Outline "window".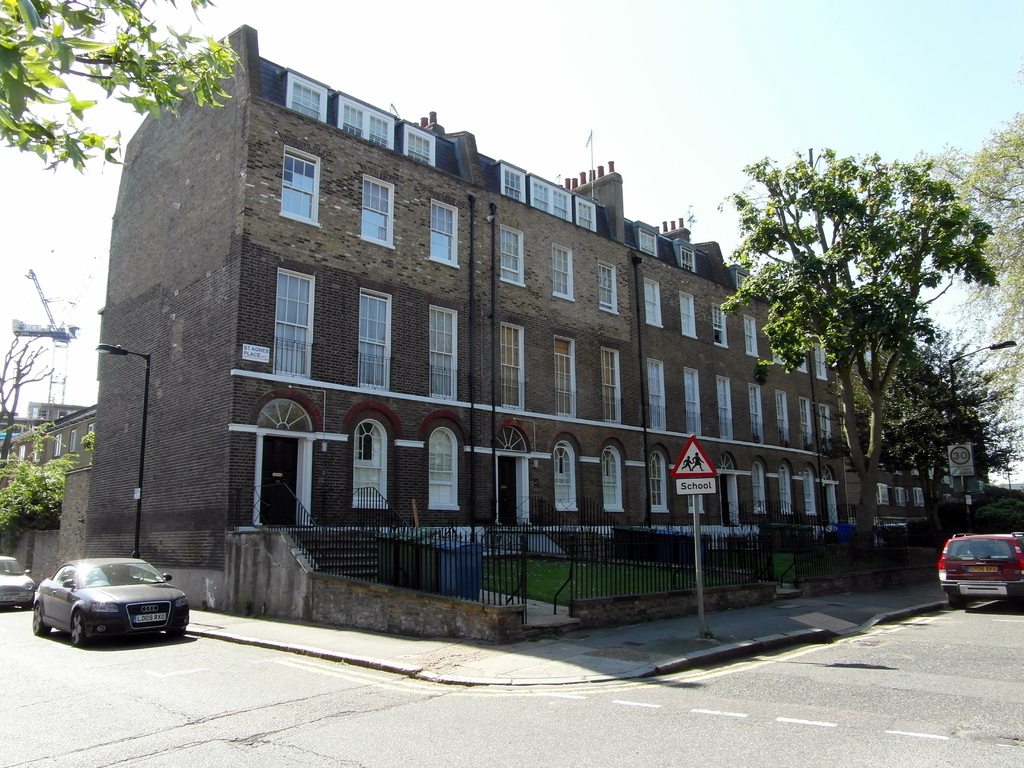
Outline: [649, 444, 671, 512].
